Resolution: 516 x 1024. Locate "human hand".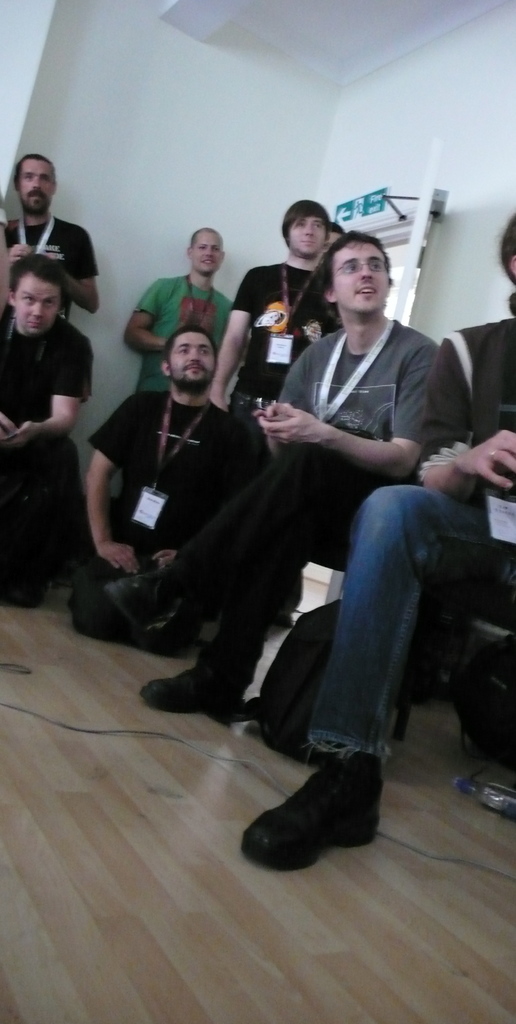
box(0, 410, 18, 441).
